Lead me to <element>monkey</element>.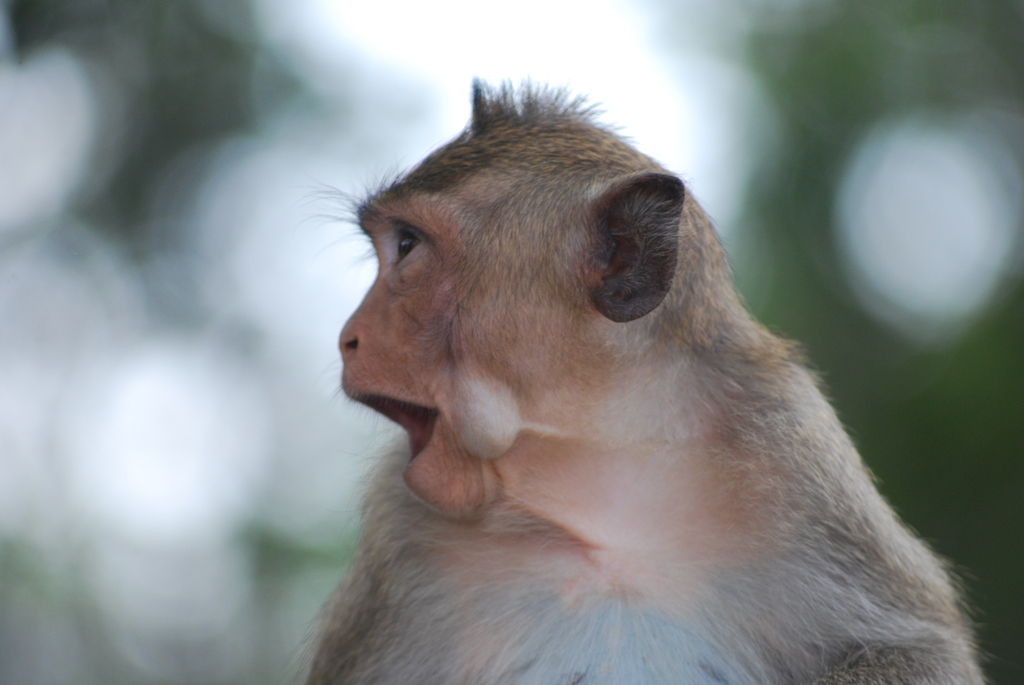
Lead to bbox=[287, 104, 1007, 684].
